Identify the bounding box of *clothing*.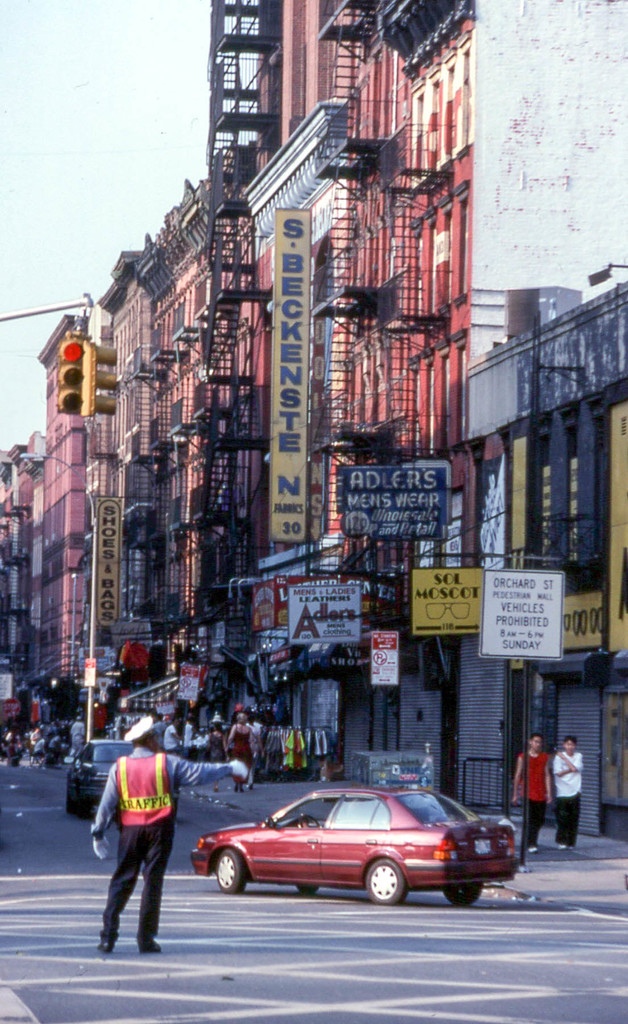
511, 749, 559, 856.
